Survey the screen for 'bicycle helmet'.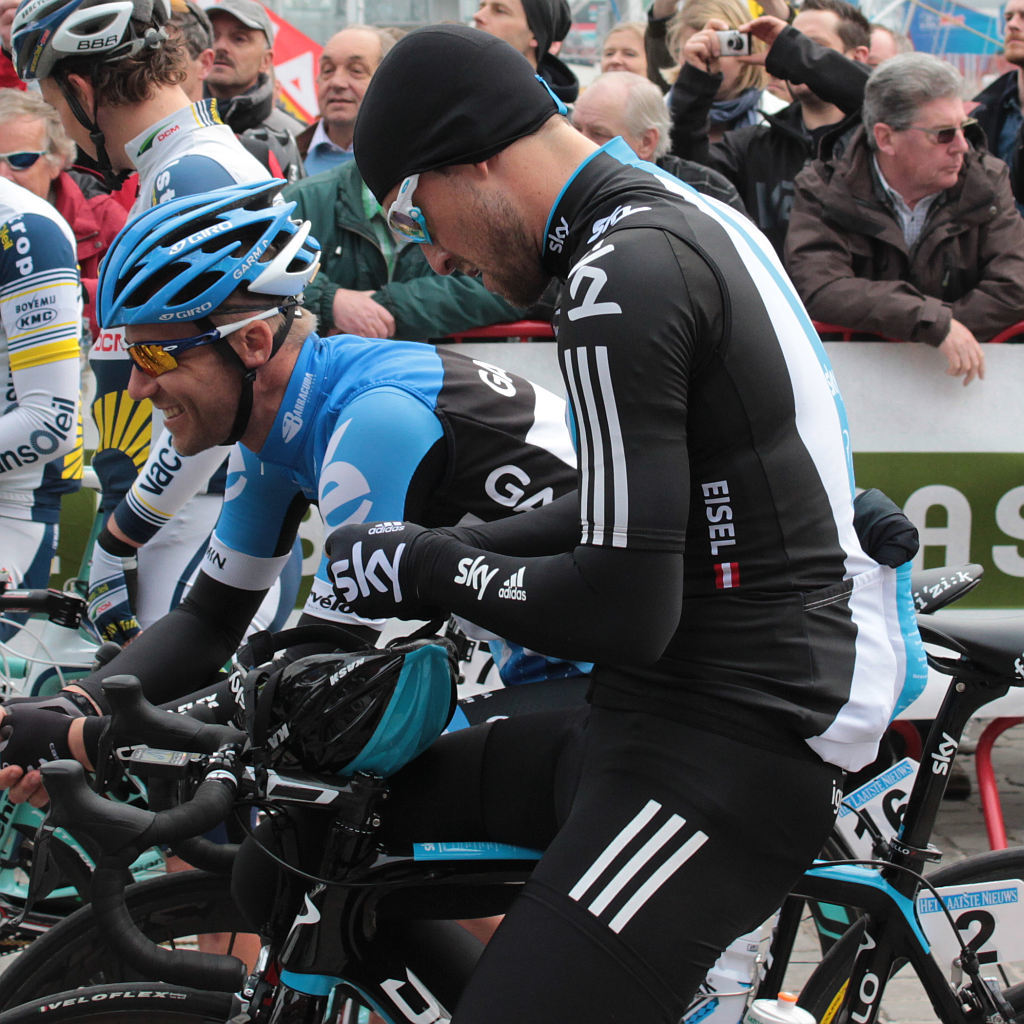
Survey found: BBox(16, 0, 167, 175).
